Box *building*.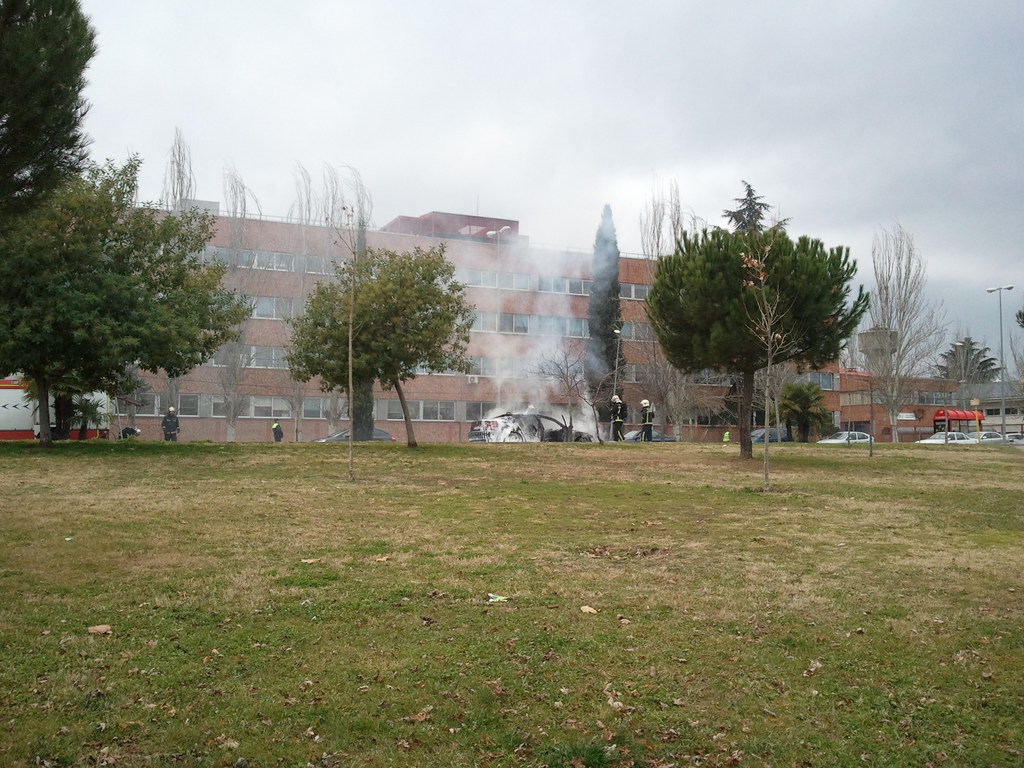
857:326:900:372.
